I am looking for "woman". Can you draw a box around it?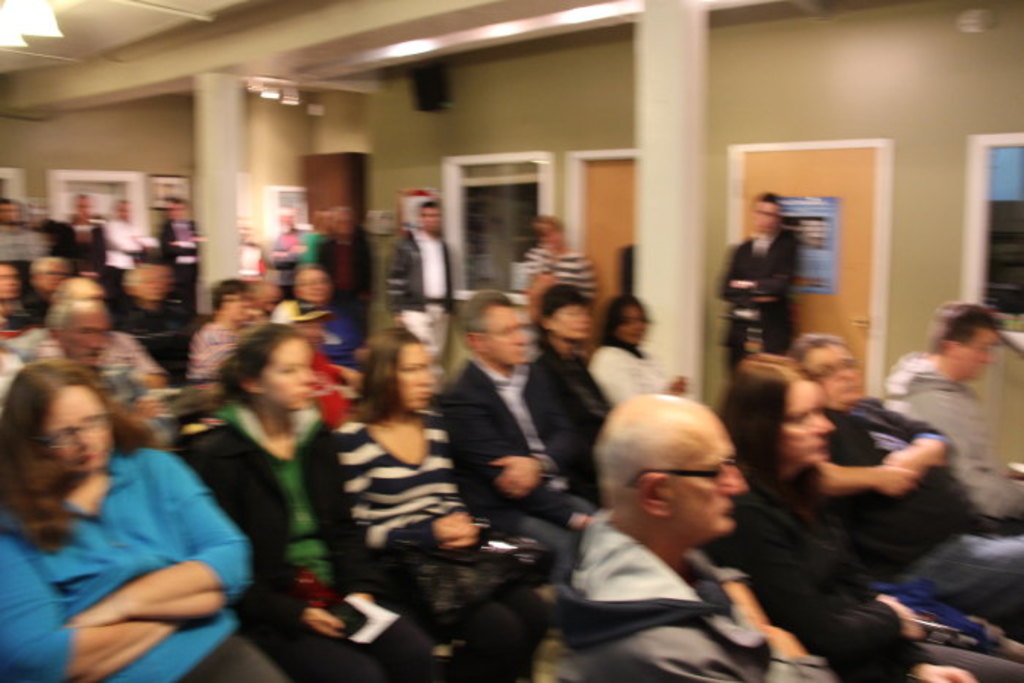
Sure, the bounding box is 591, 293, 683, 402.
